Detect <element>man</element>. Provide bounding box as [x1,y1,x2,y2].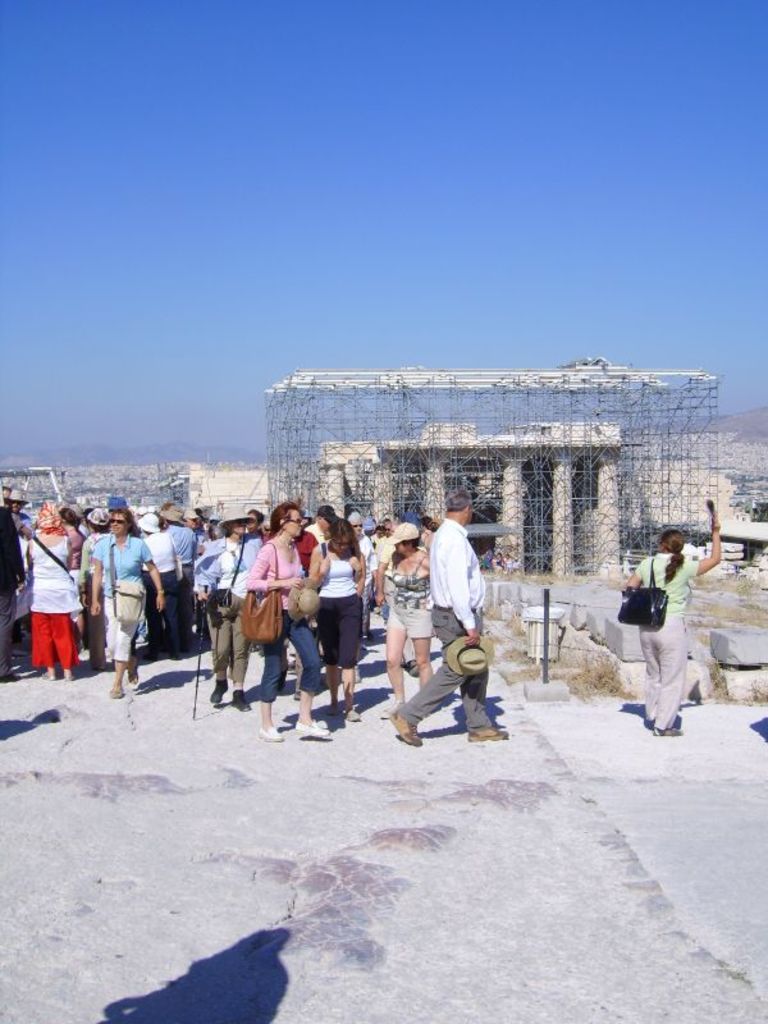
[1,488,24,532].
